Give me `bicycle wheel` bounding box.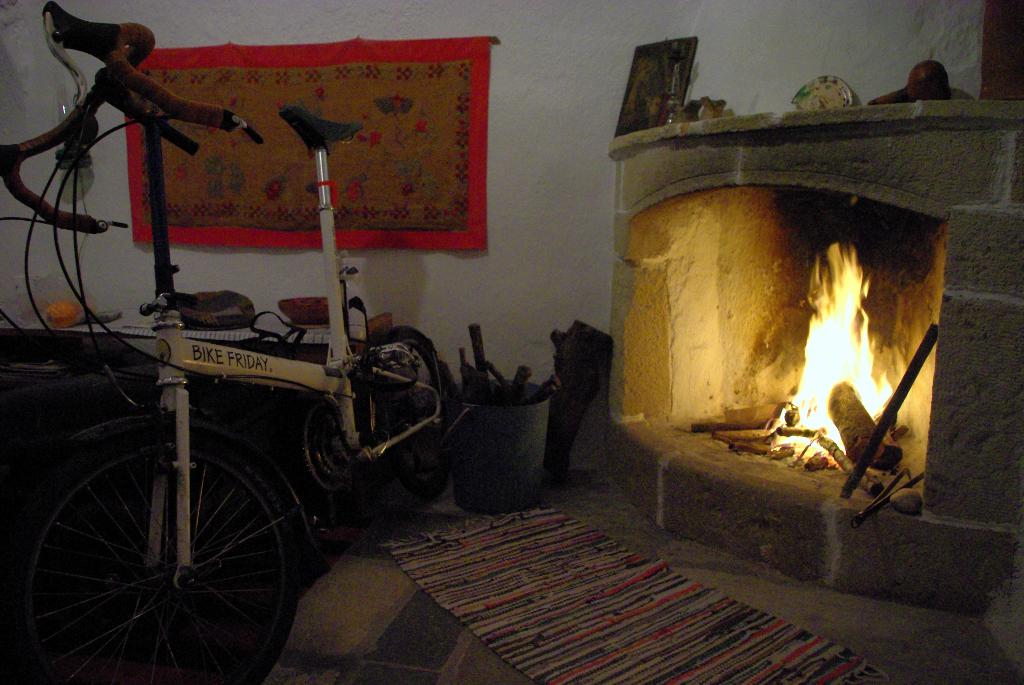
<region>355, 324, 455, 496</region>.
